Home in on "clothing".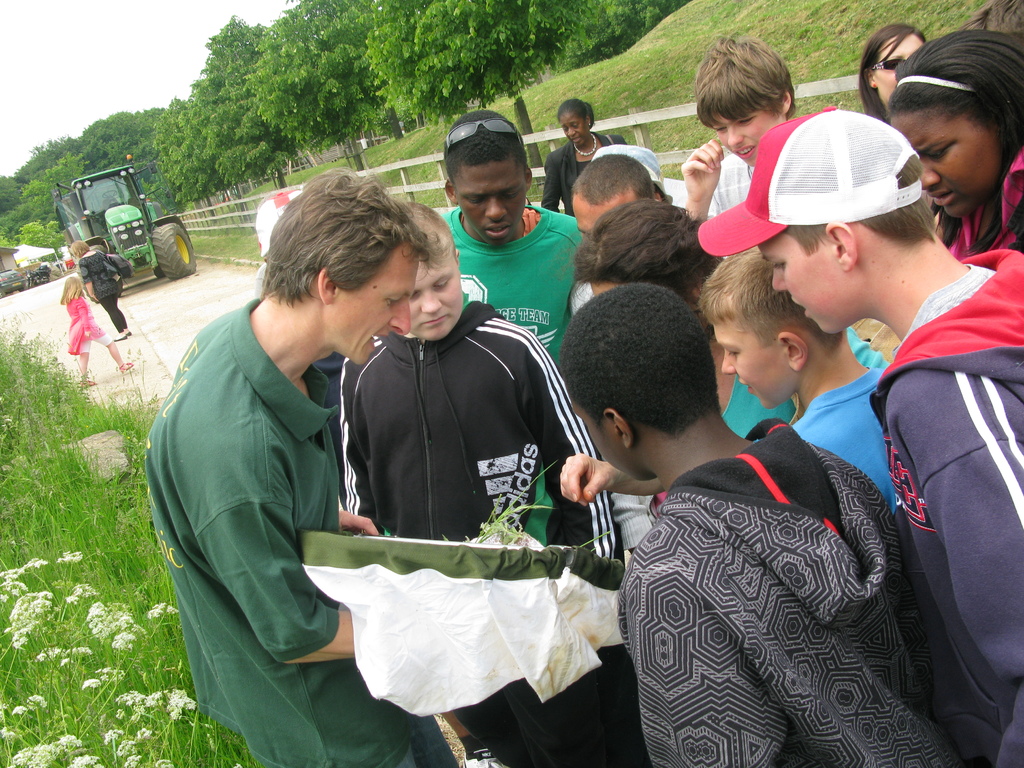
Homed in at Rect(792, 370, 891, 513).
